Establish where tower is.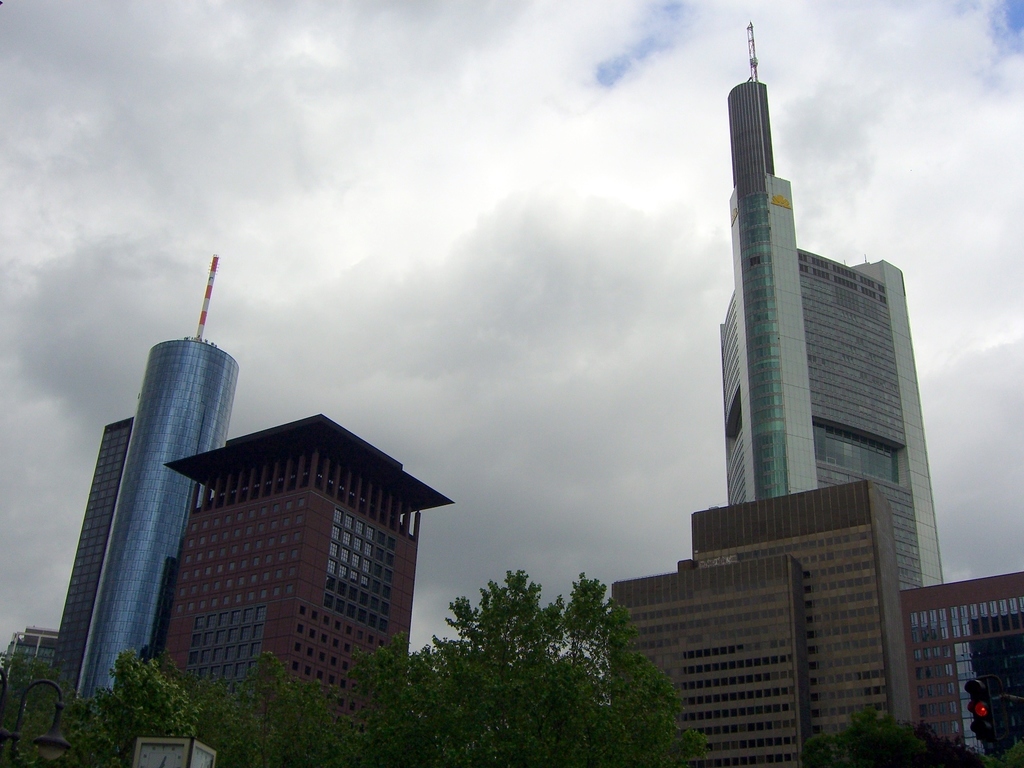
Established at [51,416,136,719].
